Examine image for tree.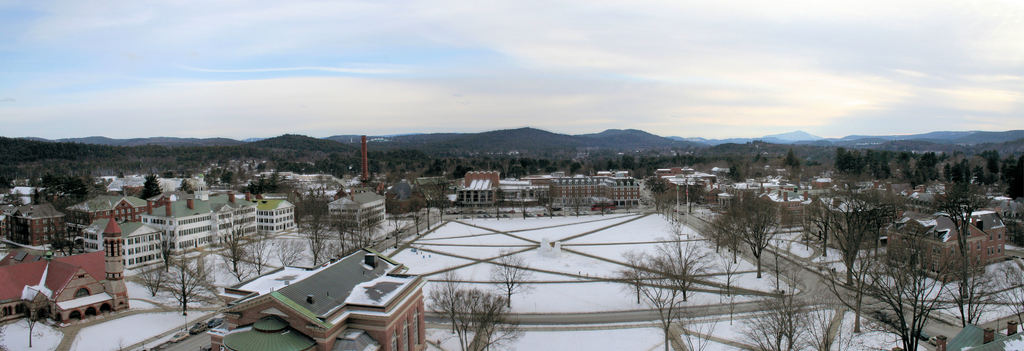
Examination result: locate(220, 228, 252, 287).
